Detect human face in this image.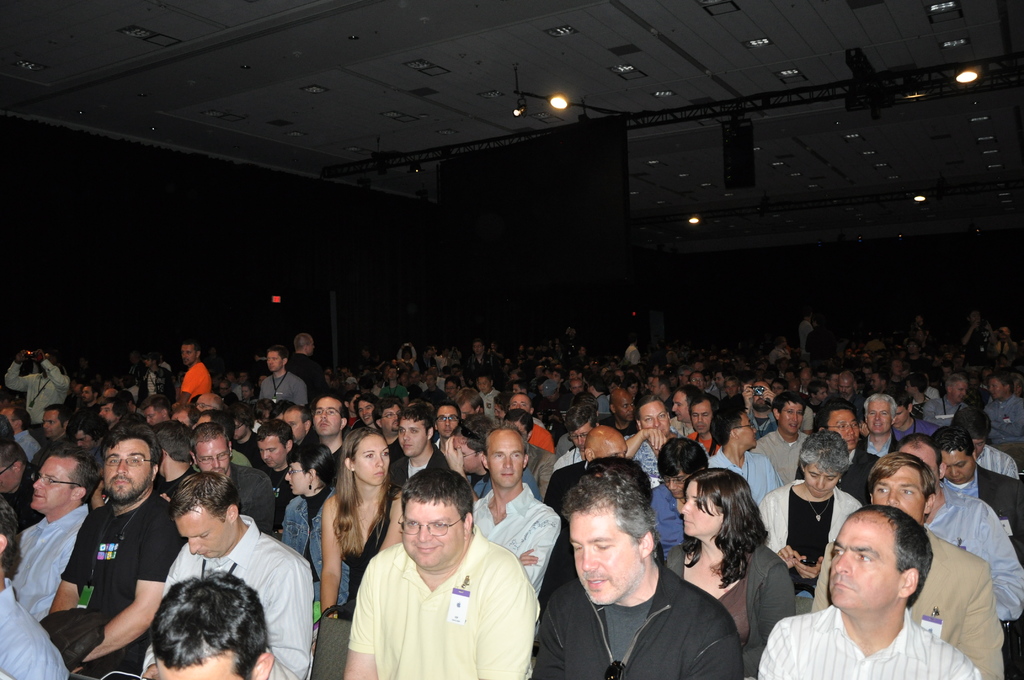
Detection: [355,433,391,487].
